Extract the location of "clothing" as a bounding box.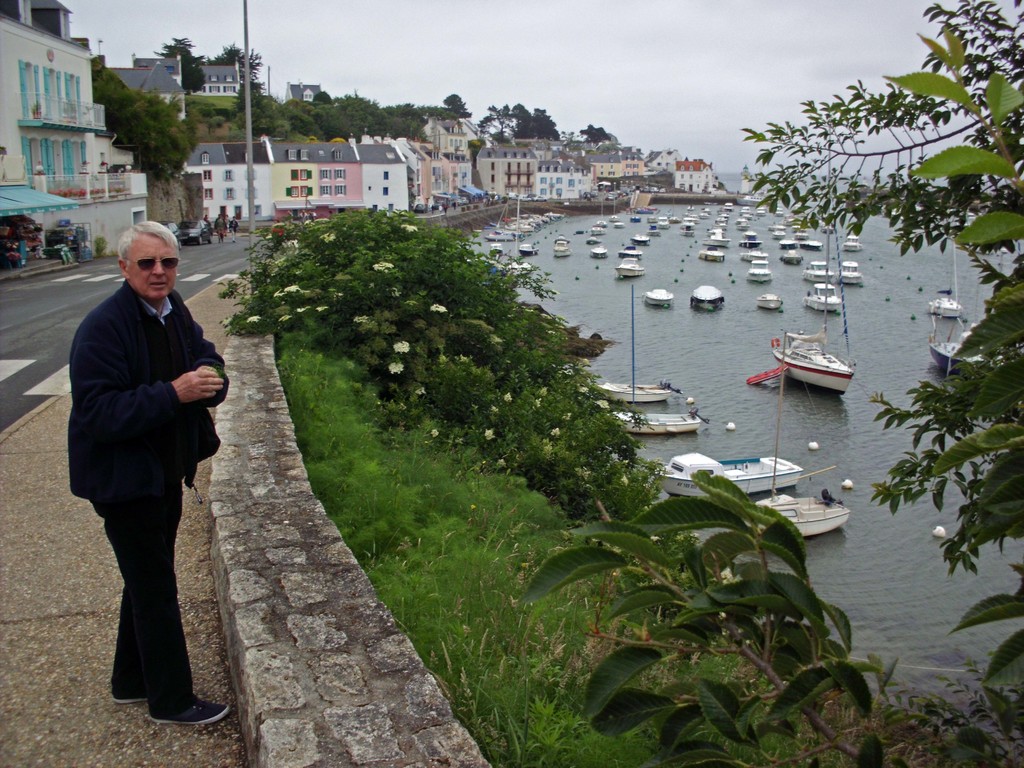
x1=61, y1=244, x2=212, y2=711.
